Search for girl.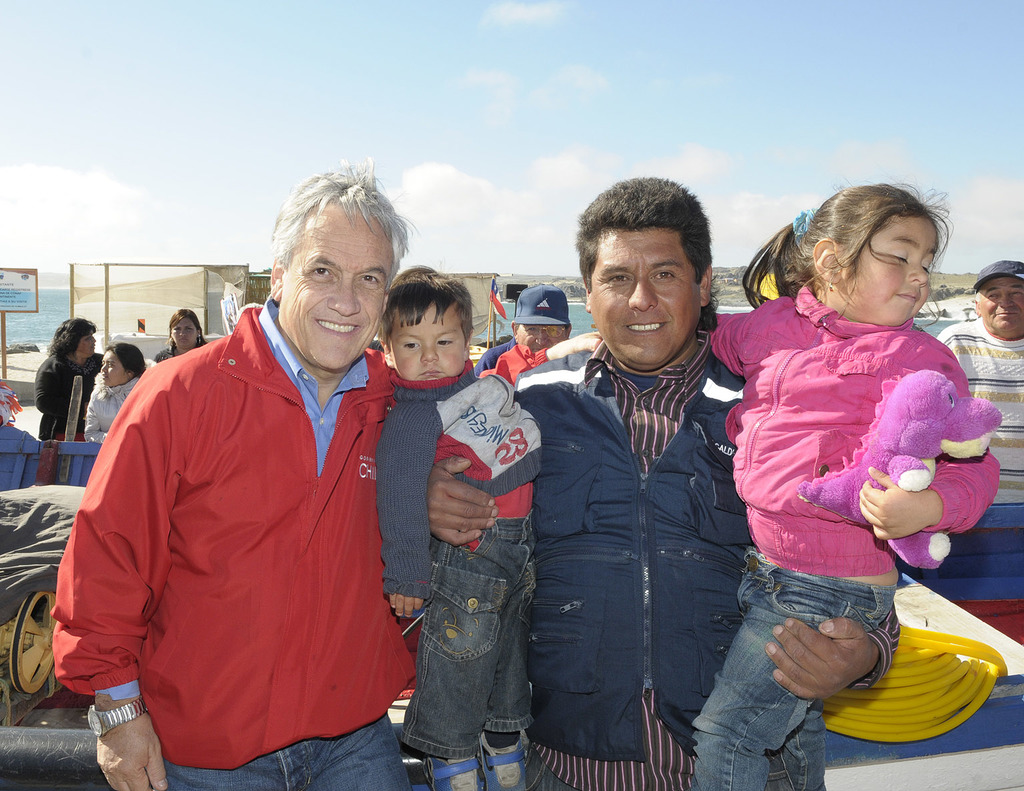
Found at l=711, t=177, r=1001, b=790.
